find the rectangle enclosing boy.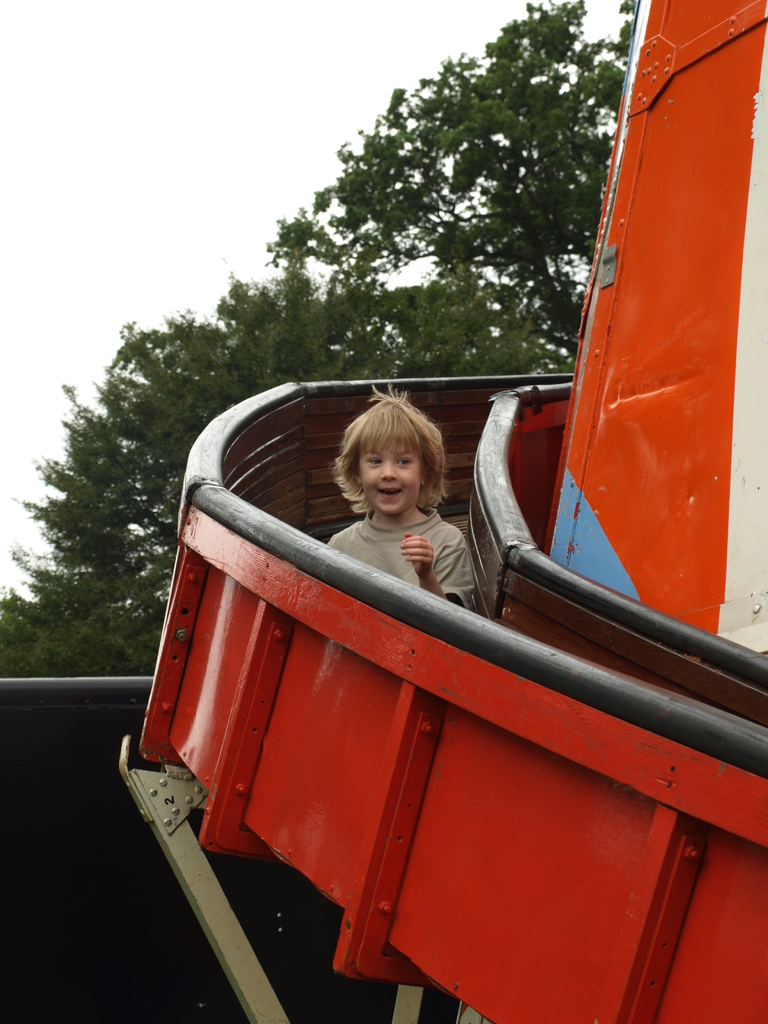
329:381:479:618.
